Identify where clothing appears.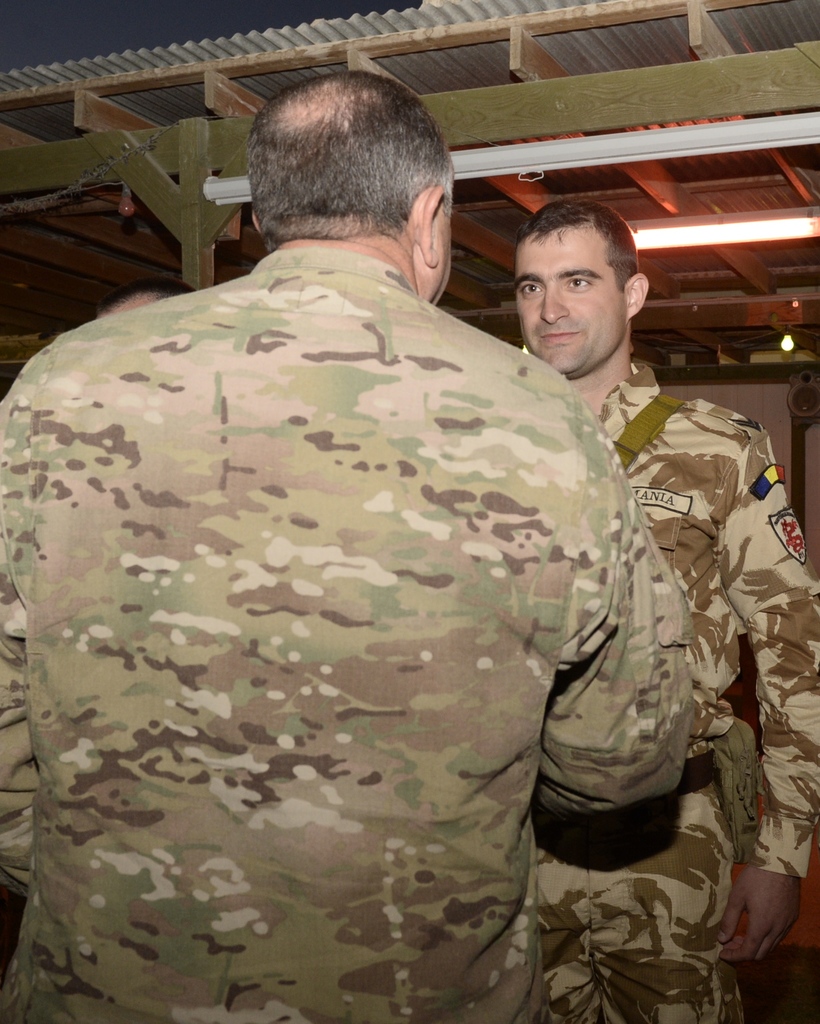
Appears at locate(541, 362, 819, 1023).
